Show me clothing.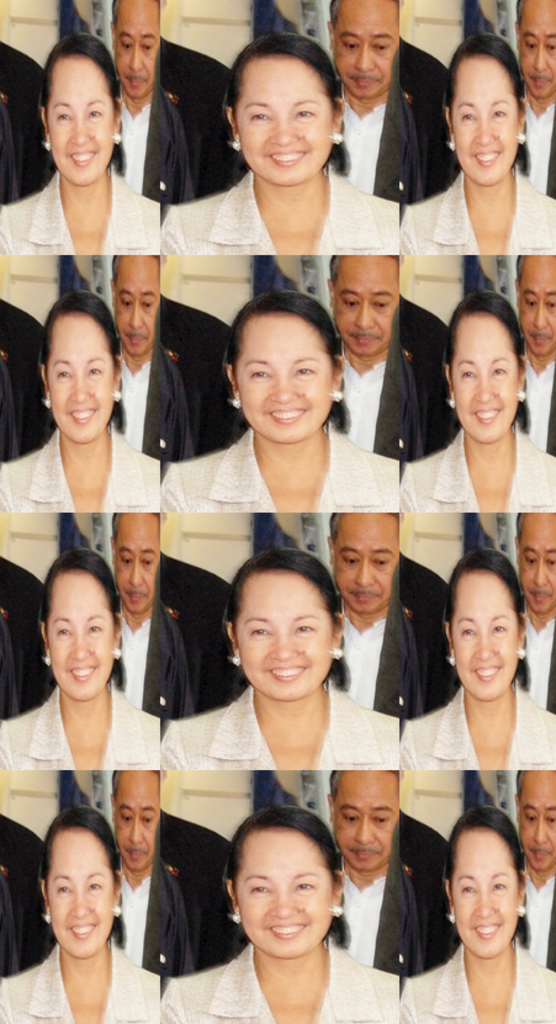
clothing is here: x1=390 y1=679 x2=555 y2=787.
